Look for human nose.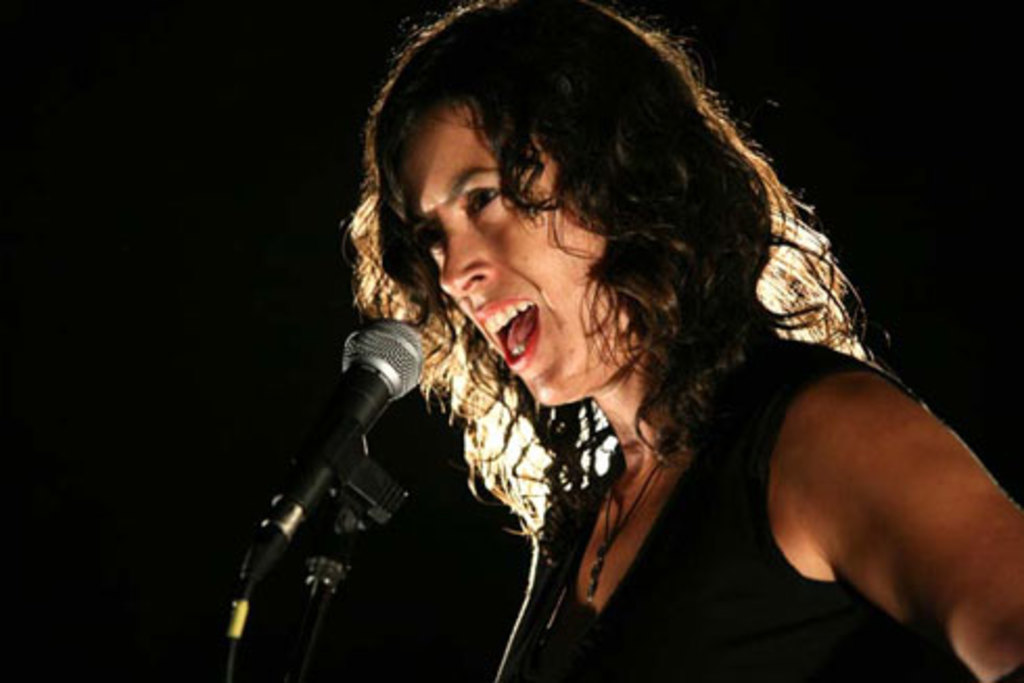
Found: 430/213/499/305.
